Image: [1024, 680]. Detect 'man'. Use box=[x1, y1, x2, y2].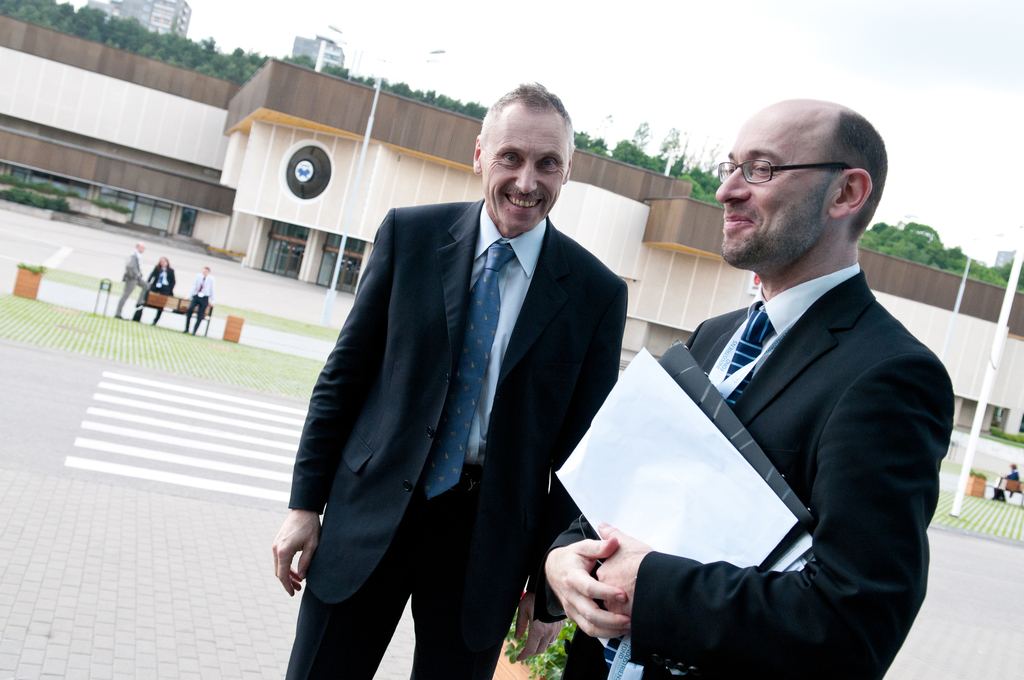
box=[190, 266, 211, 332].
